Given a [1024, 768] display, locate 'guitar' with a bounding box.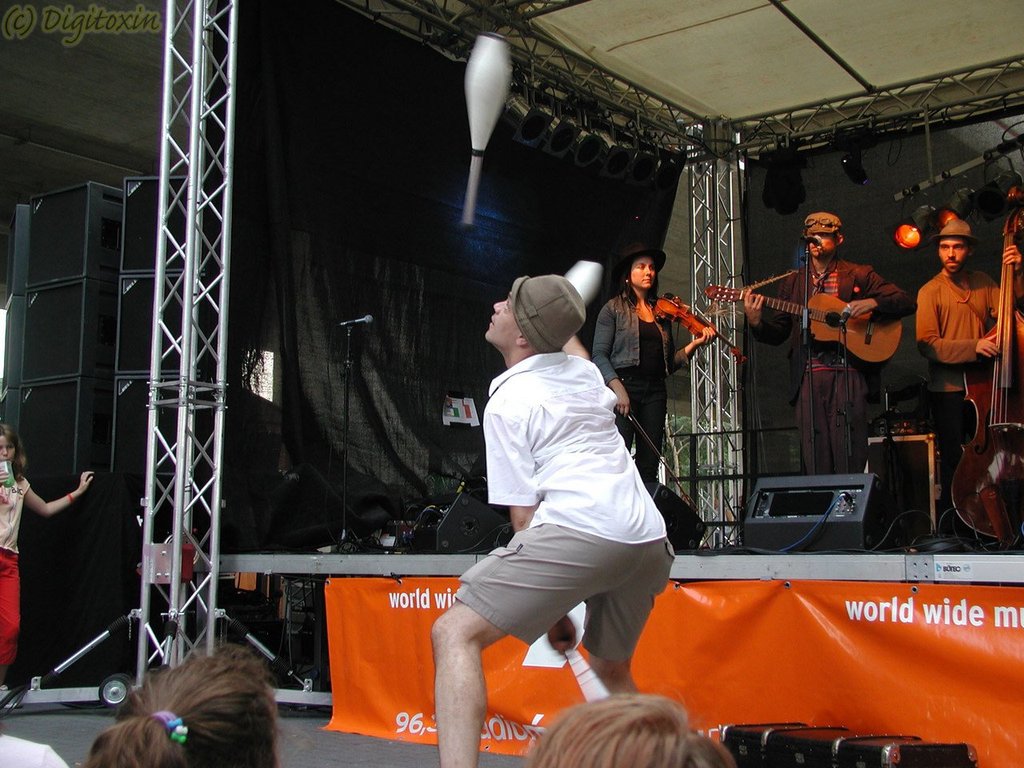
Located: (x1=654, y1=290, x2=760, y2=370).
